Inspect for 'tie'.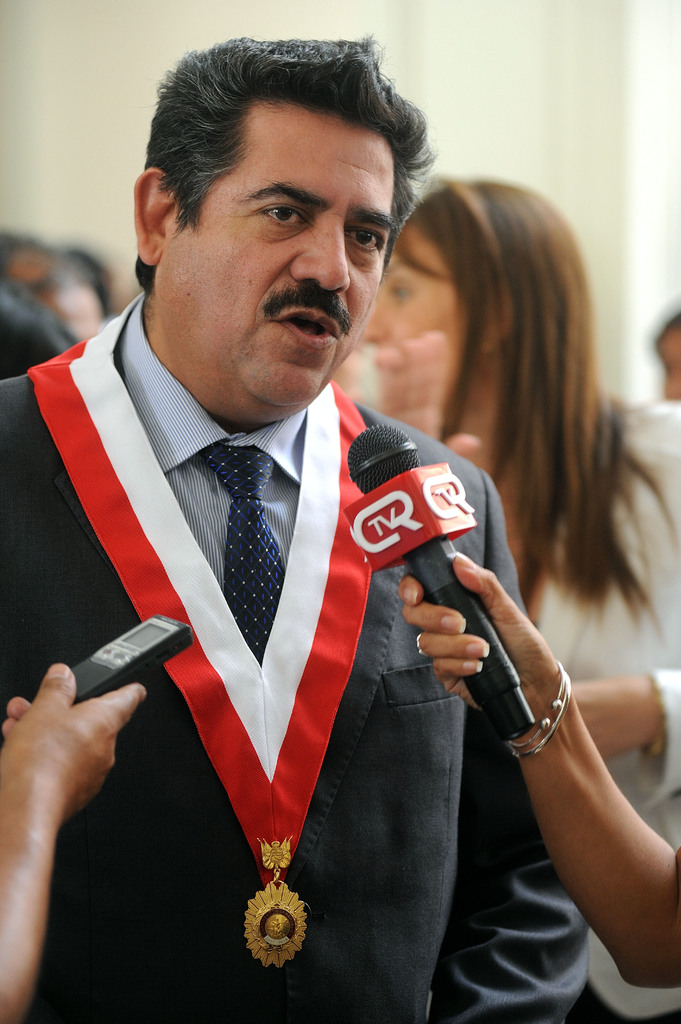
Inspection: <bbox>192, 440, 286, 668</bbox>.
